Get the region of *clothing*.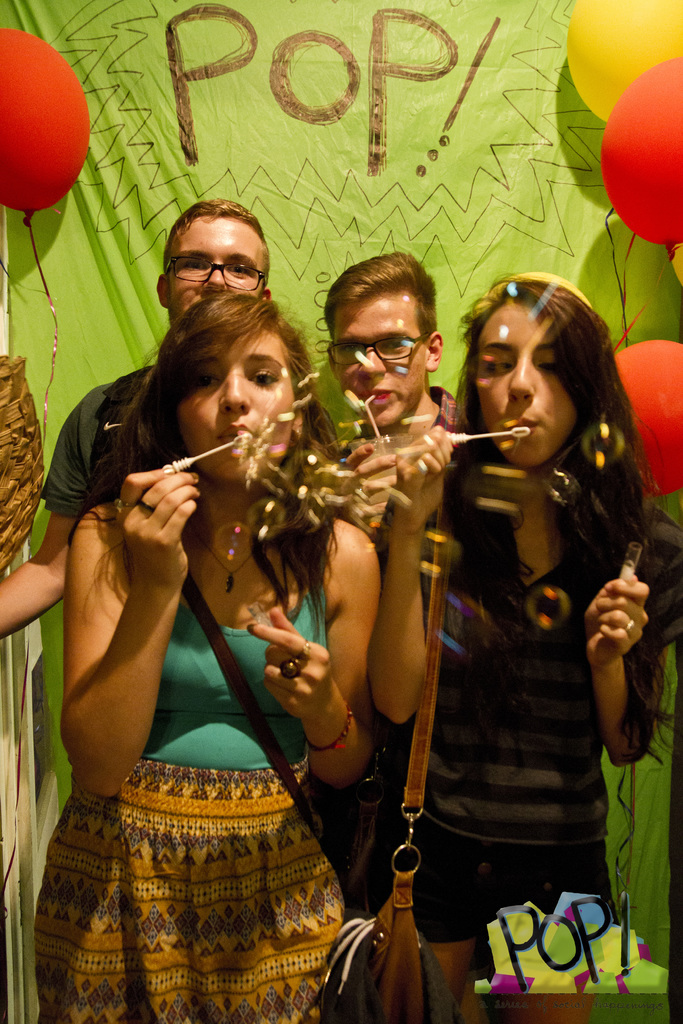
pyautogui.locateOnScreen(336, 379, 471, 902).
